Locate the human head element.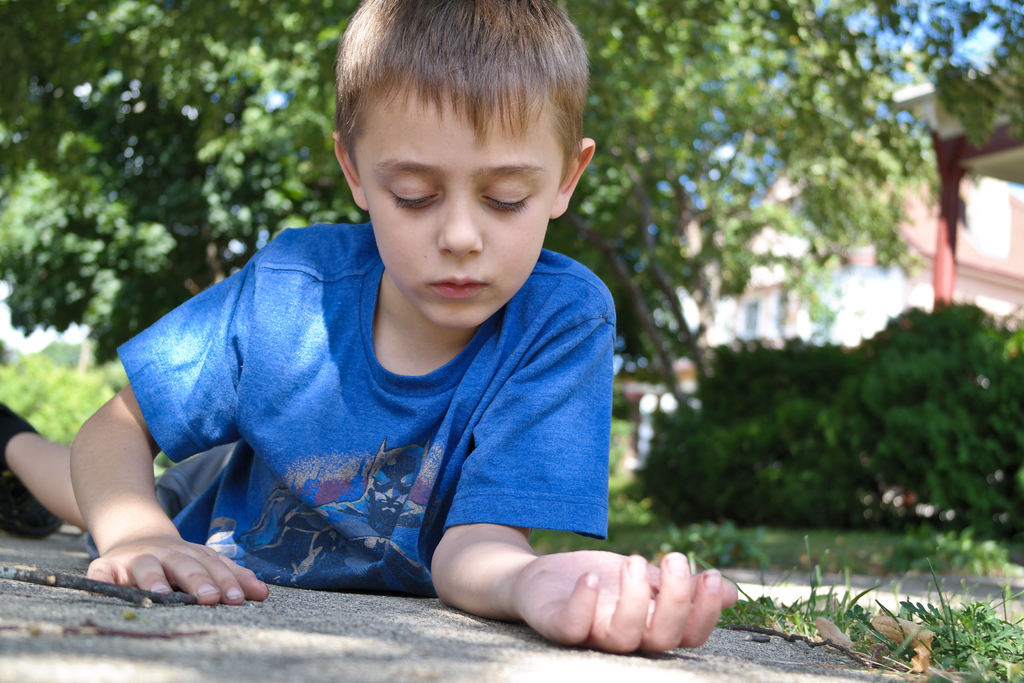
Element bbox: (x1=348, y1=0, x2=616, y2=361).
